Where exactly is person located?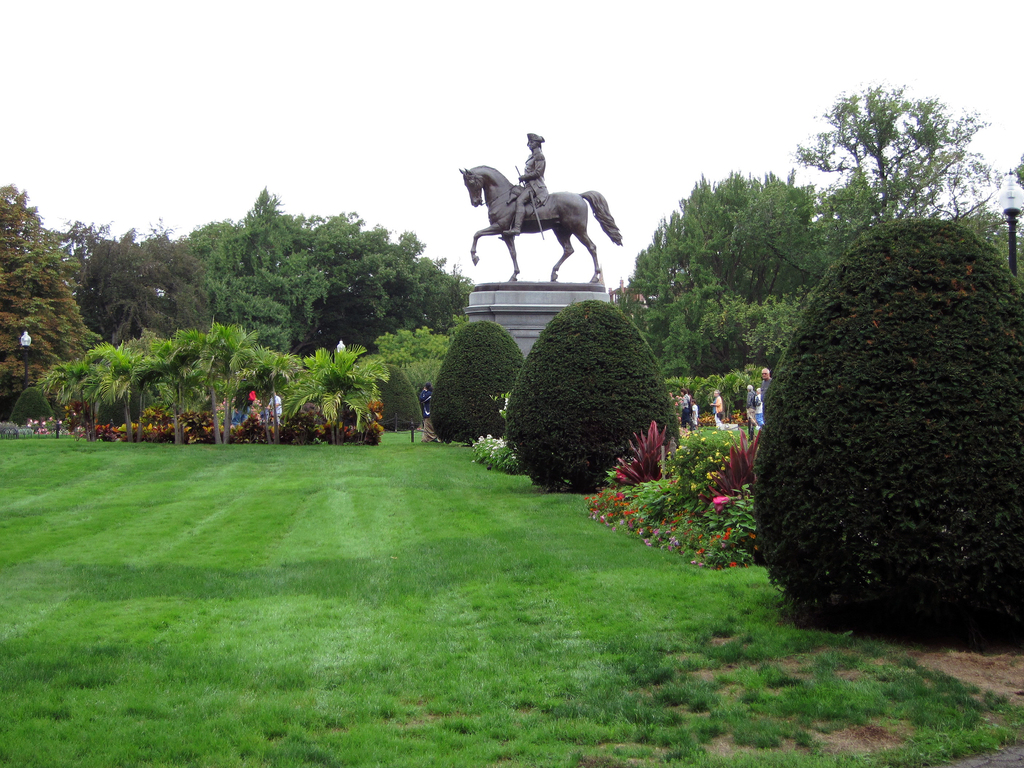
Its bounding box is (424,384,440,445).
